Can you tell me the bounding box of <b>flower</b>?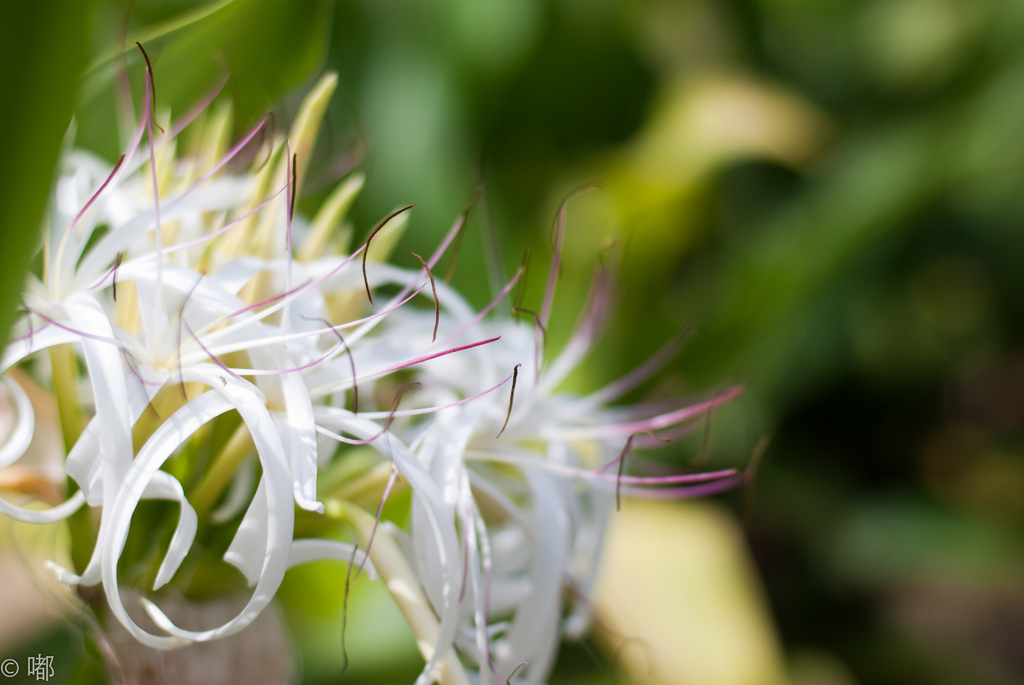
x1=20, y1=58, x2=716, y2=660.
